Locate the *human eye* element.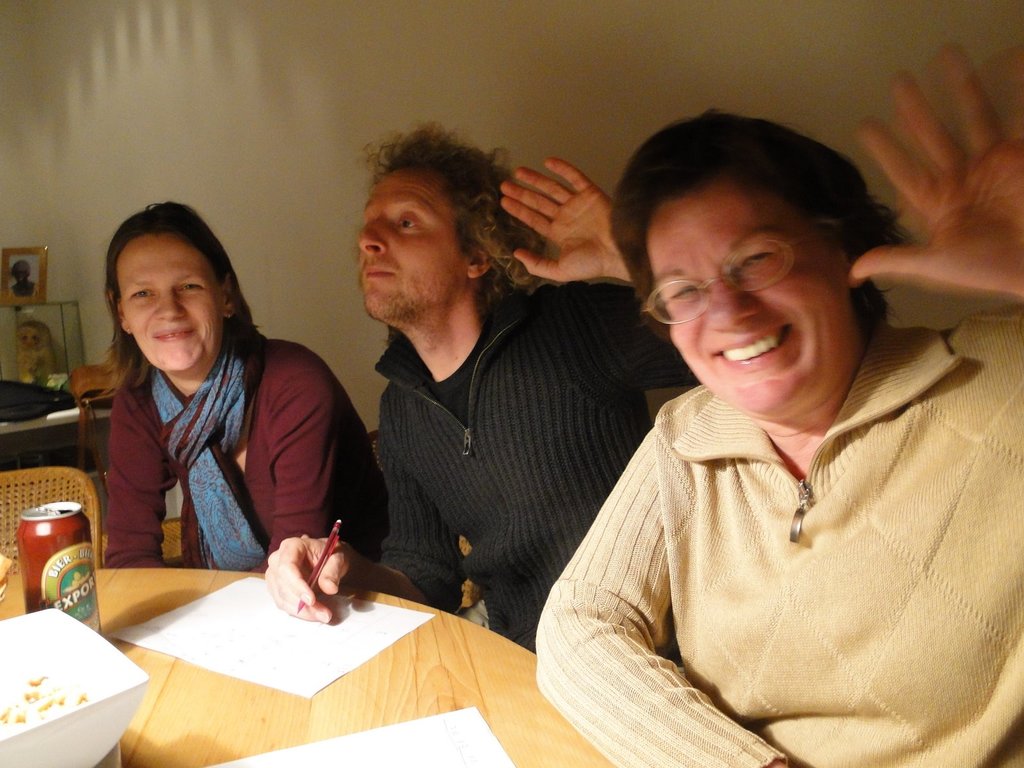
Element bbox: 392 210 426 238.
